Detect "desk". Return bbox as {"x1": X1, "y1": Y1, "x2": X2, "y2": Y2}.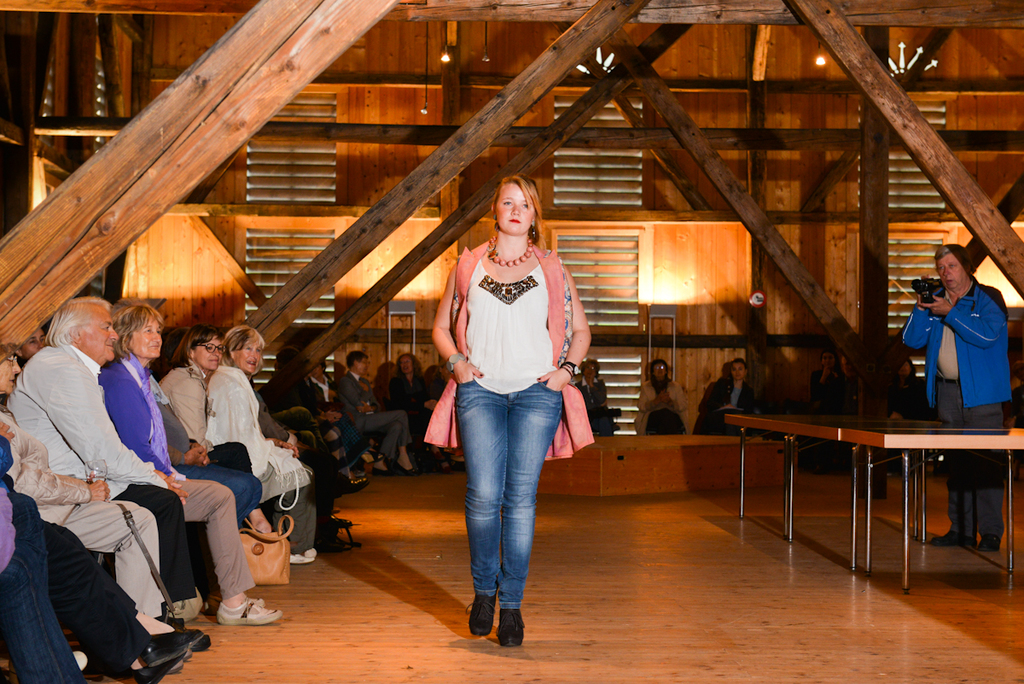
{"x1": 706, "y1": 387, "x2": 1009, "y2": 588}.
